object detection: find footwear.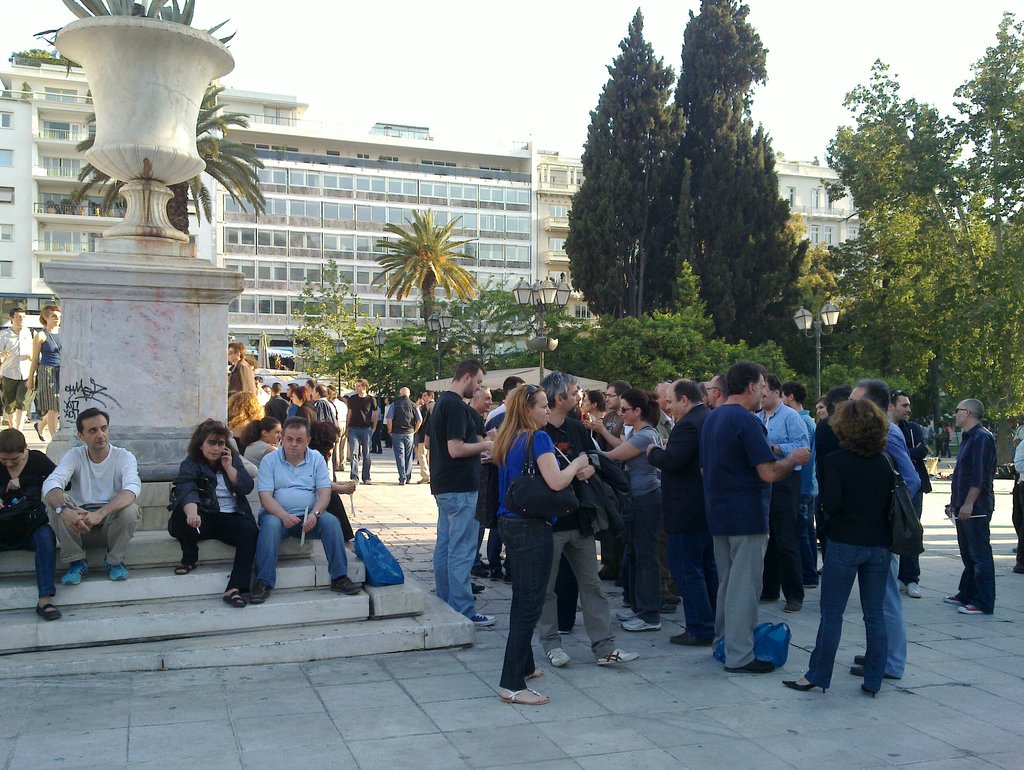
l=253, t=581, r=274, b=603.
